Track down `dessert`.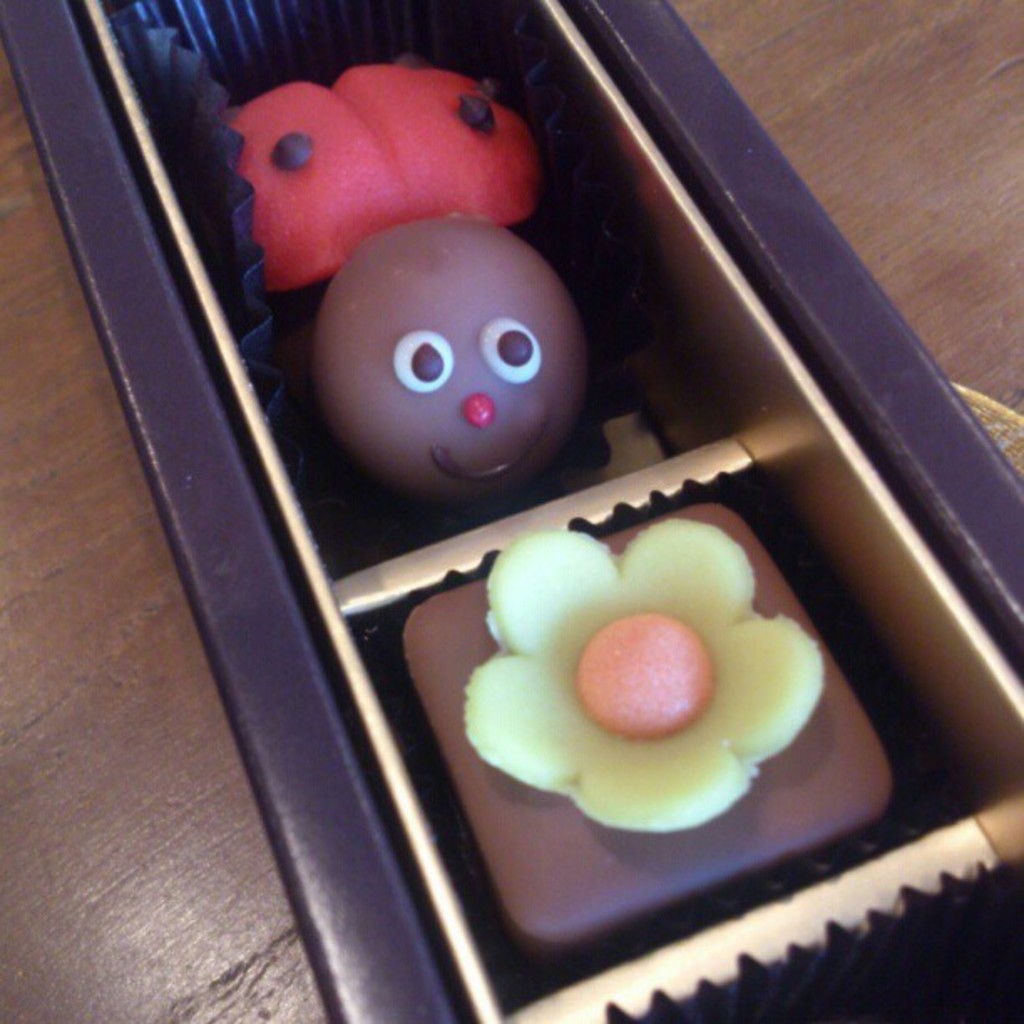
Tracked to {"x1": 402, "y1": 535, "x2": 900, "y2": 950}.
